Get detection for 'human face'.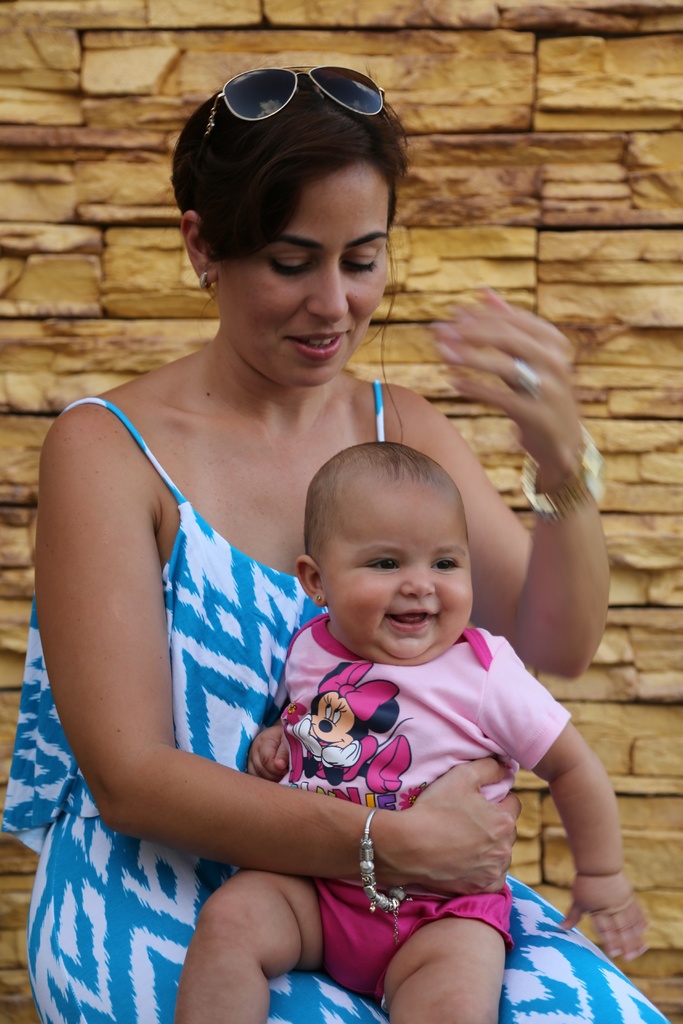
Detection: bbox(218, 163, 386, 380).
